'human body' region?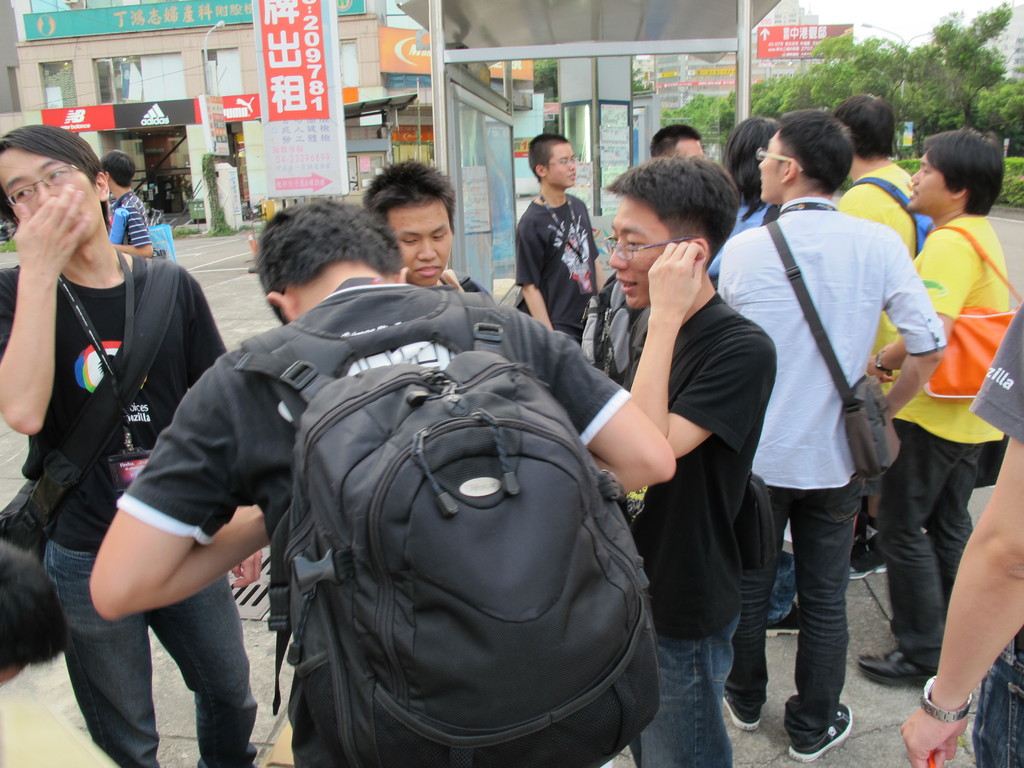
571/152/777/764
